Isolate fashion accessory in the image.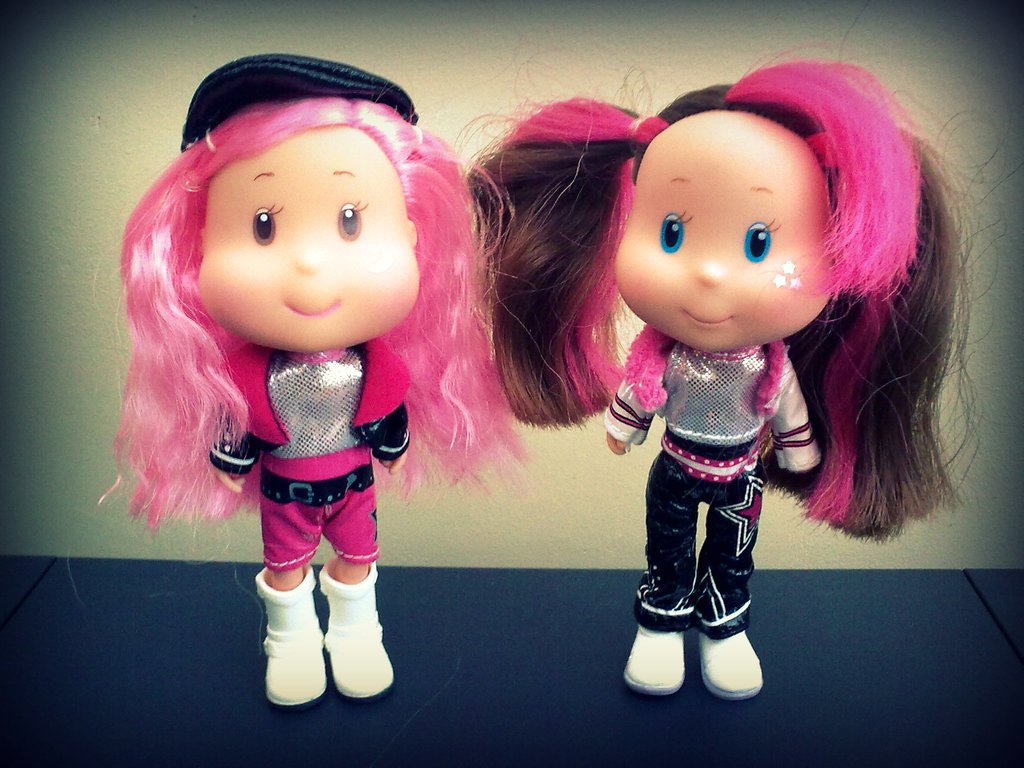
Isolated region: (698, 627, 768, 691).
